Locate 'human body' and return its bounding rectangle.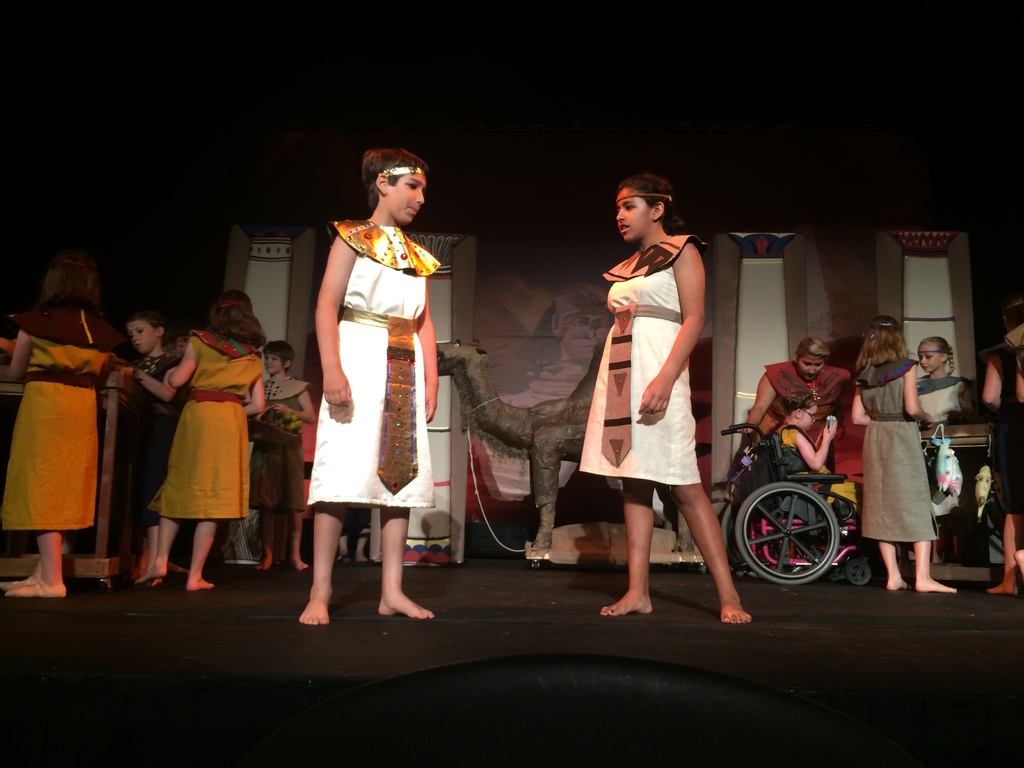
[568,178,729,613].
